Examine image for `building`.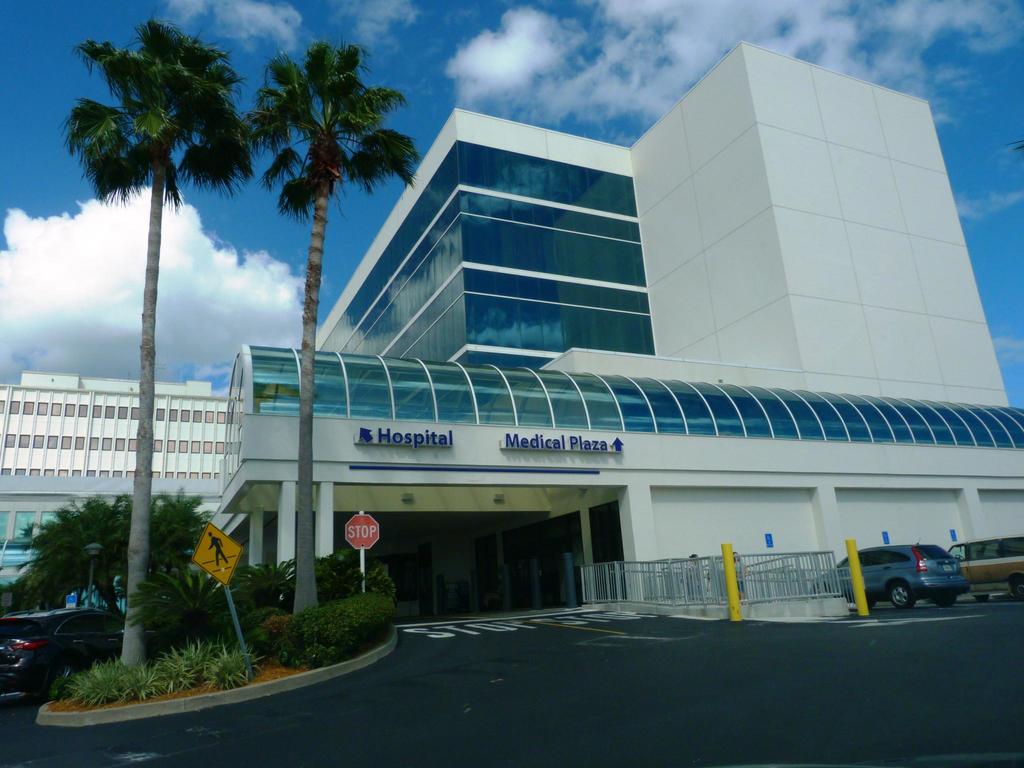
Examination result: rect(0, 41, 1023, 617).
